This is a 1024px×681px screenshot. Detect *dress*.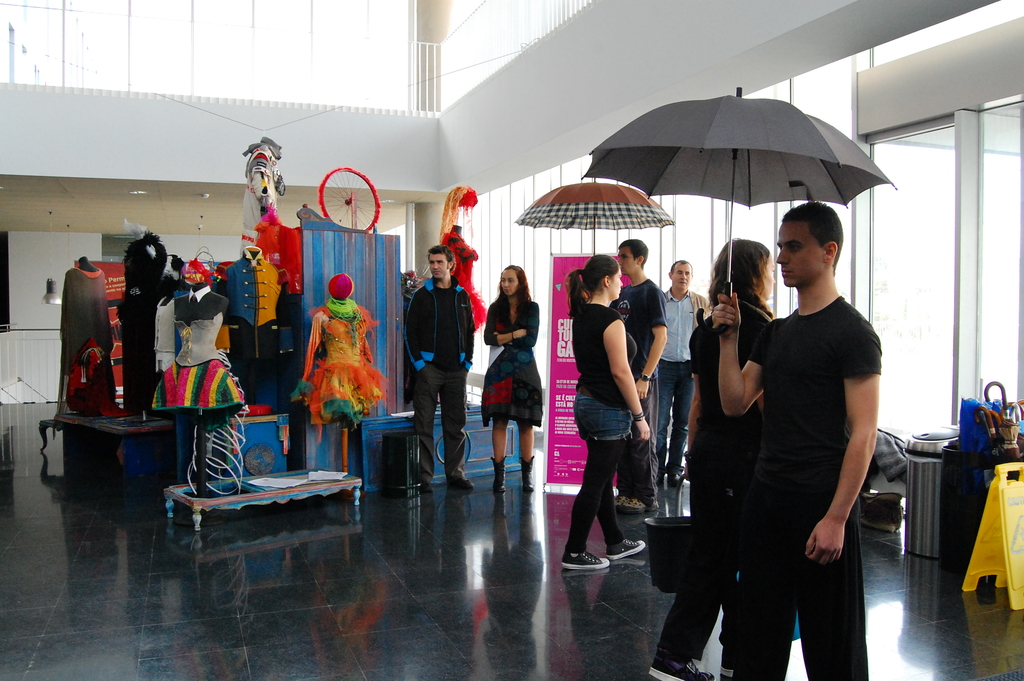
(289, 309, 388, 431).
